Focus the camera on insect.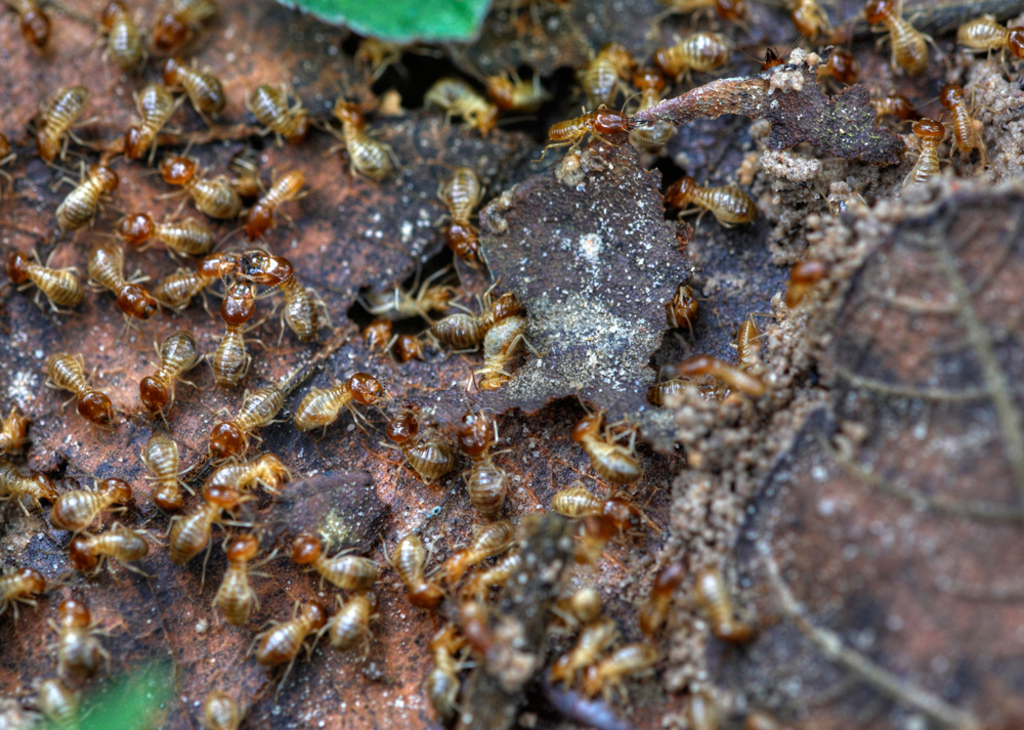
Focus region: crop(578, 506, 626, 576).
